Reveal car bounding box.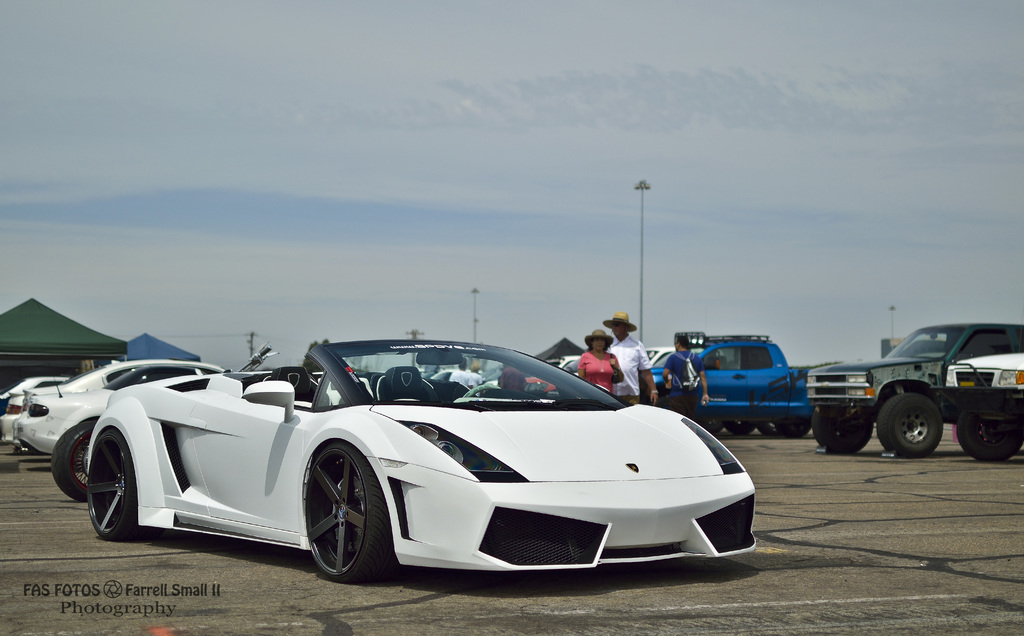
Revealed: [9,351,232,463].
